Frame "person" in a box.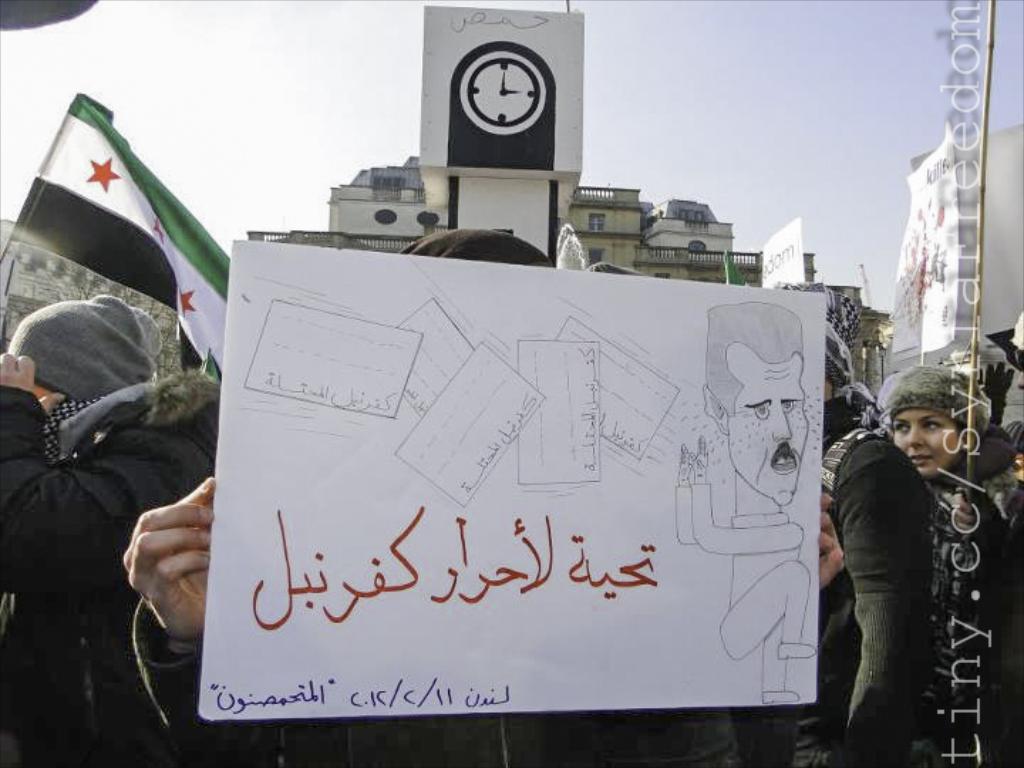
{"left": 0, "top": 294, "right": 220, "bottom": 767}.
